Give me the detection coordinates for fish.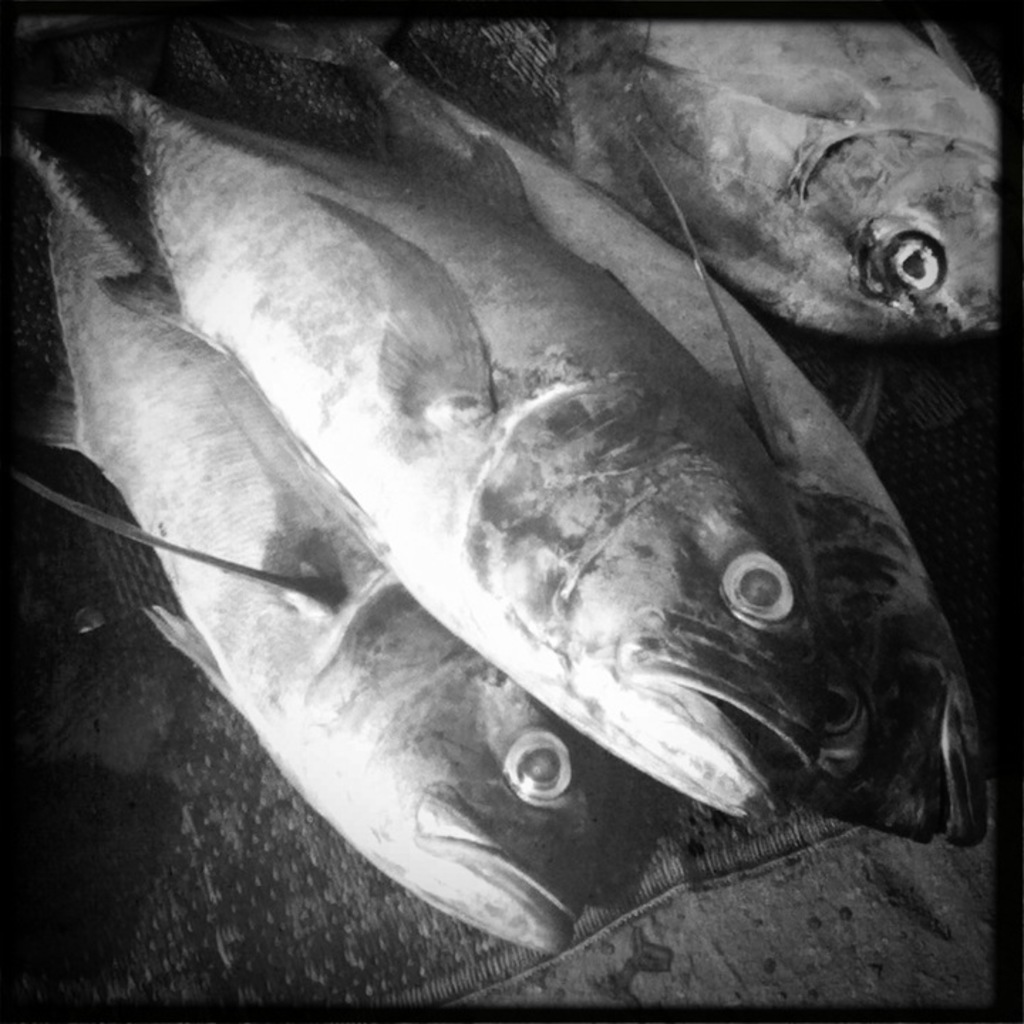
[x1=320, y1=3, x2=990, y2=843].
